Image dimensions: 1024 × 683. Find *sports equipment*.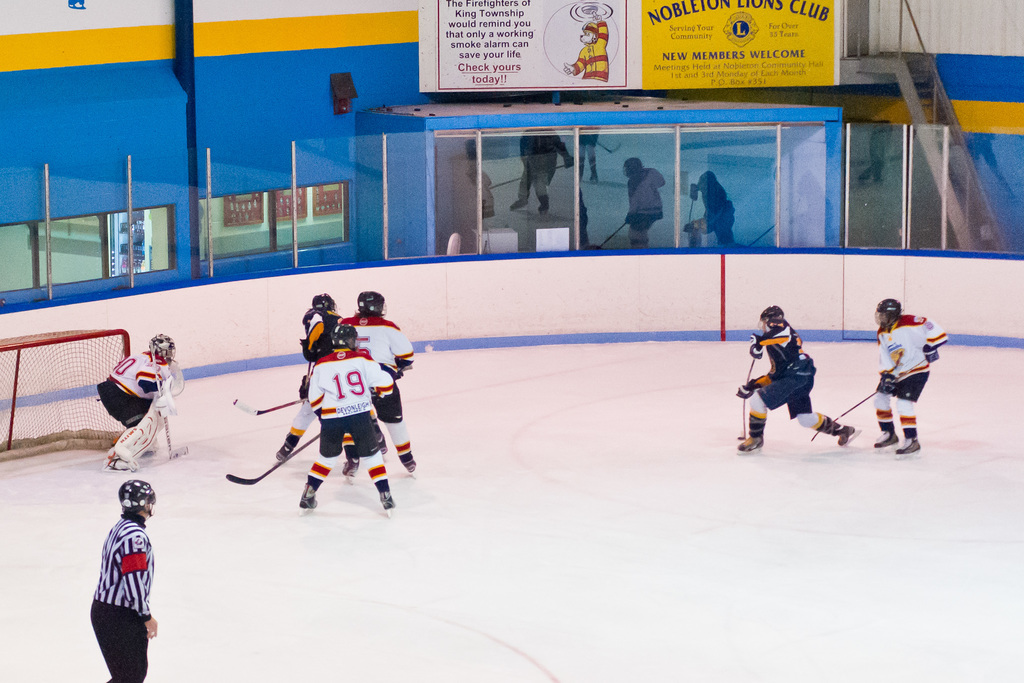
region(872, 295, 902, 330).
